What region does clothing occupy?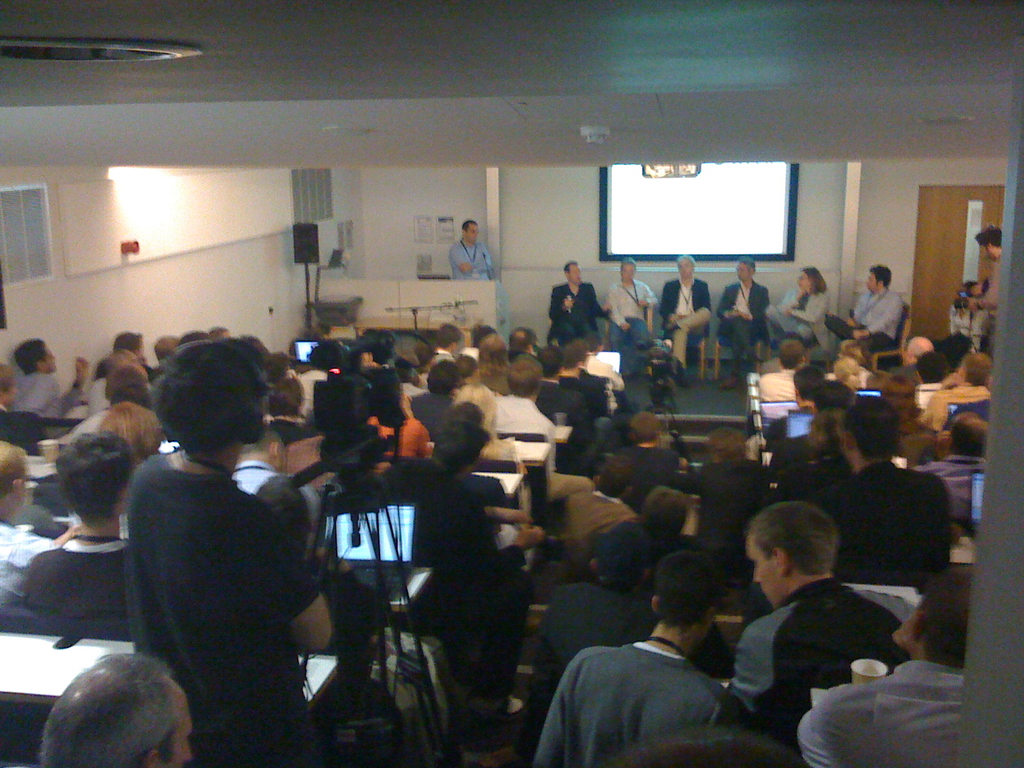
(x1=928, y1=381, x2=989, y2=422).
